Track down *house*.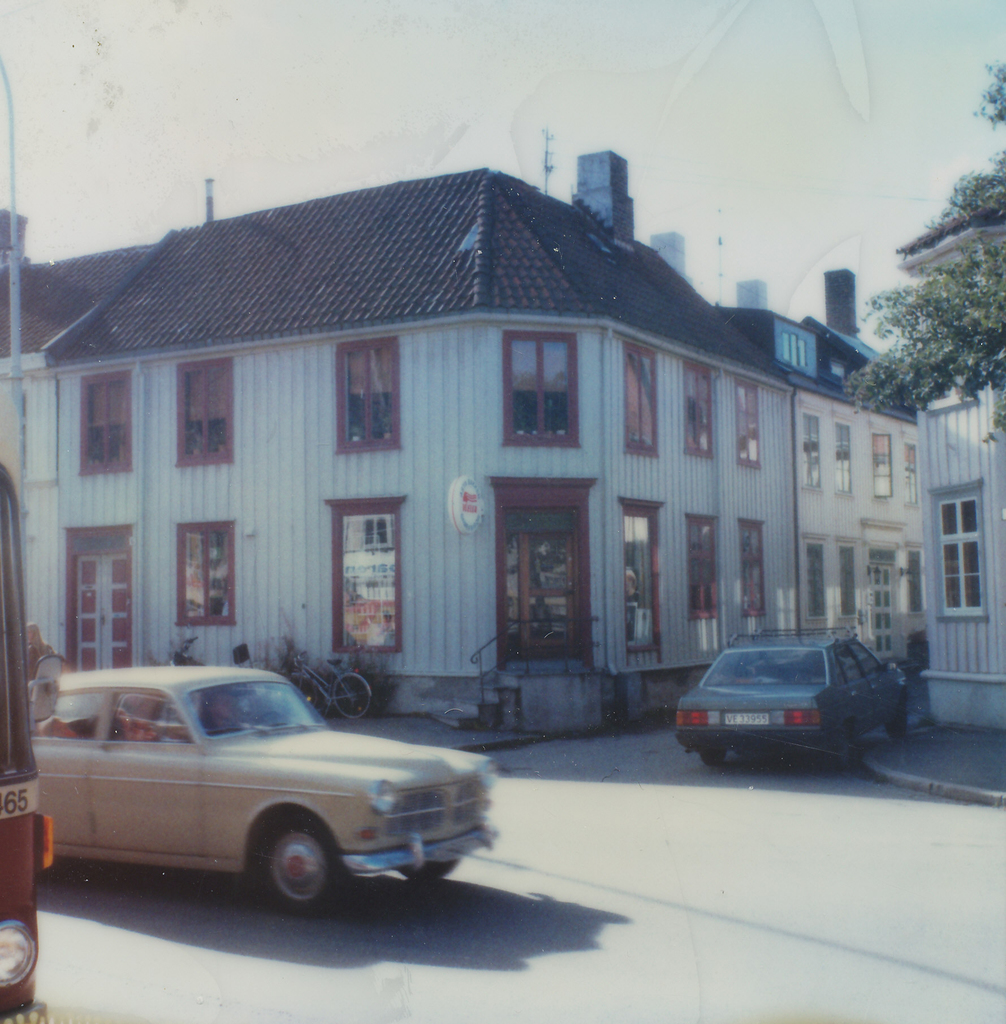
Tracked to 59,152,930,737.
